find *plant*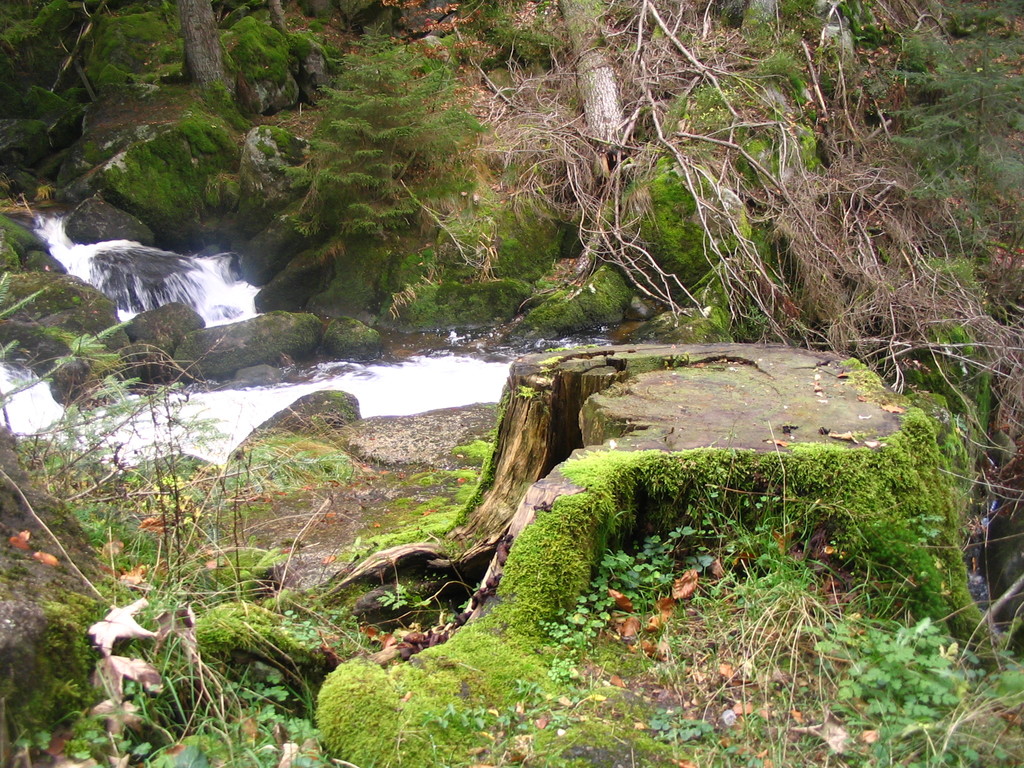
[left=823, top=615, right=966, bottom=751]
